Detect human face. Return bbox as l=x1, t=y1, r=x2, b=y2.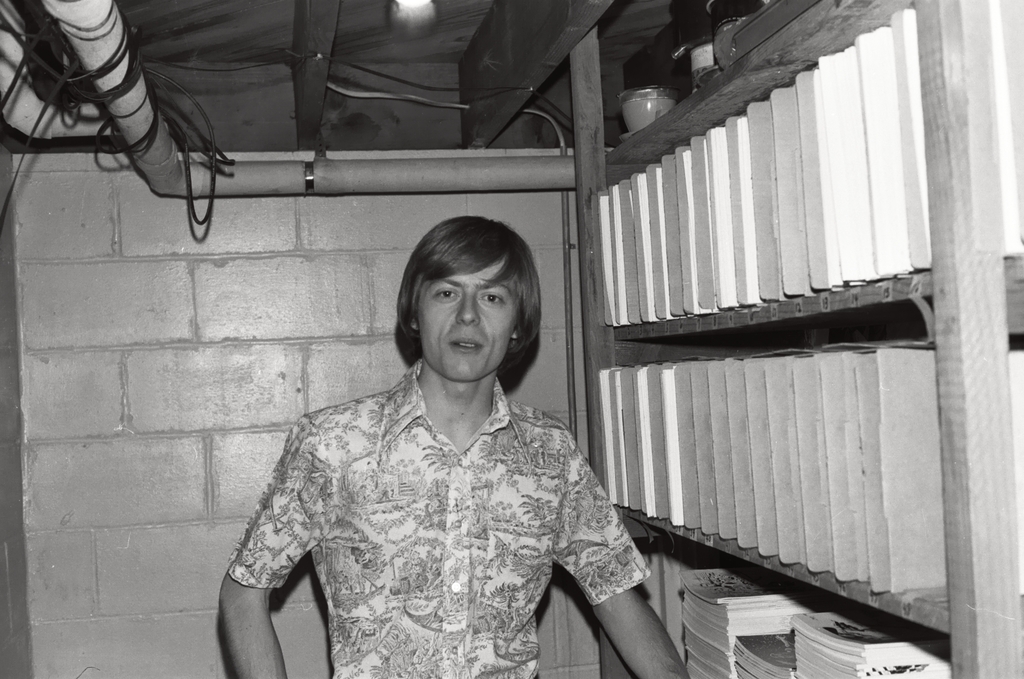
l=419, t=261, r=512, b=376.
